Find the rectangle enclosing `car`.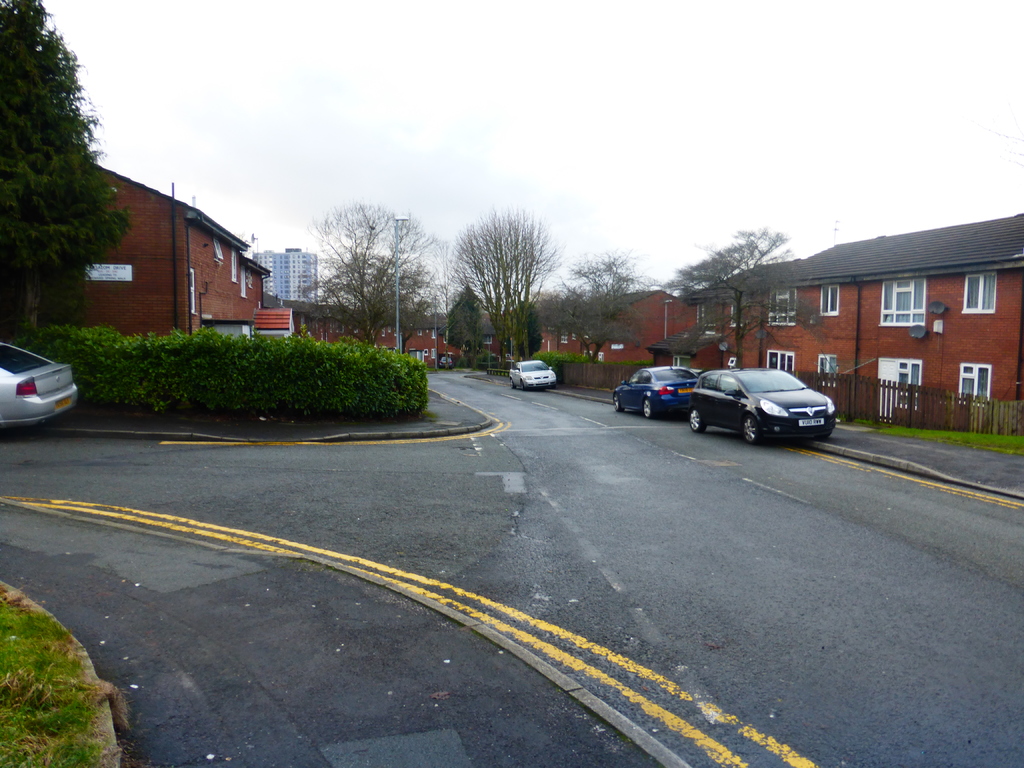
[left=508, top=360, right=558, bottom=392].
